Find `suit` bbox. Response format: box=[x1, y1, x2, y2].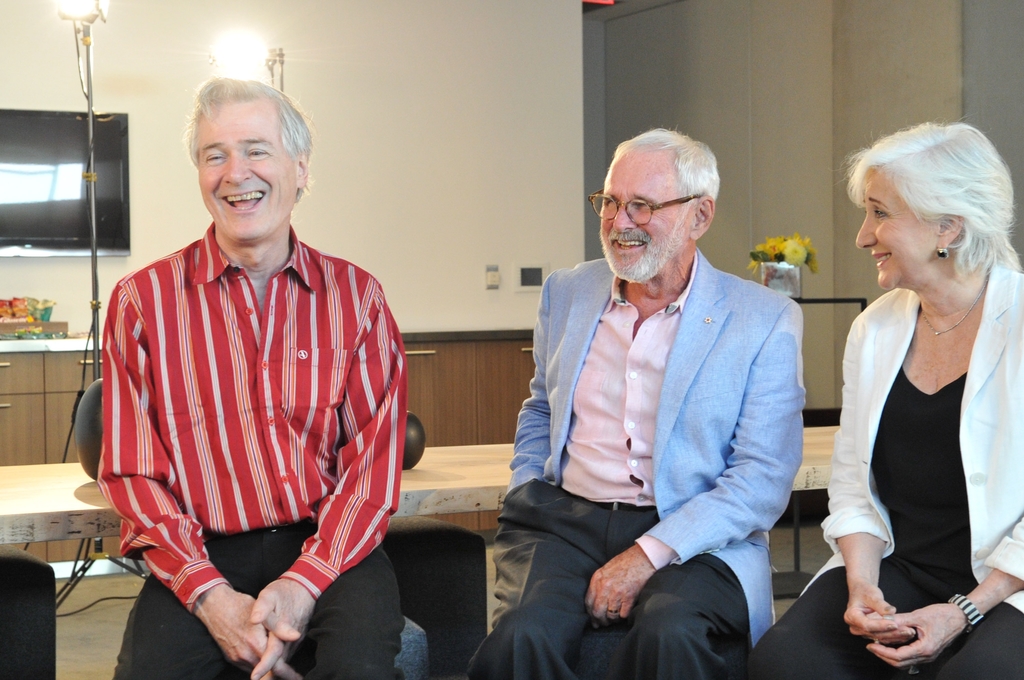
box=[749, 258, 1023, 679].
